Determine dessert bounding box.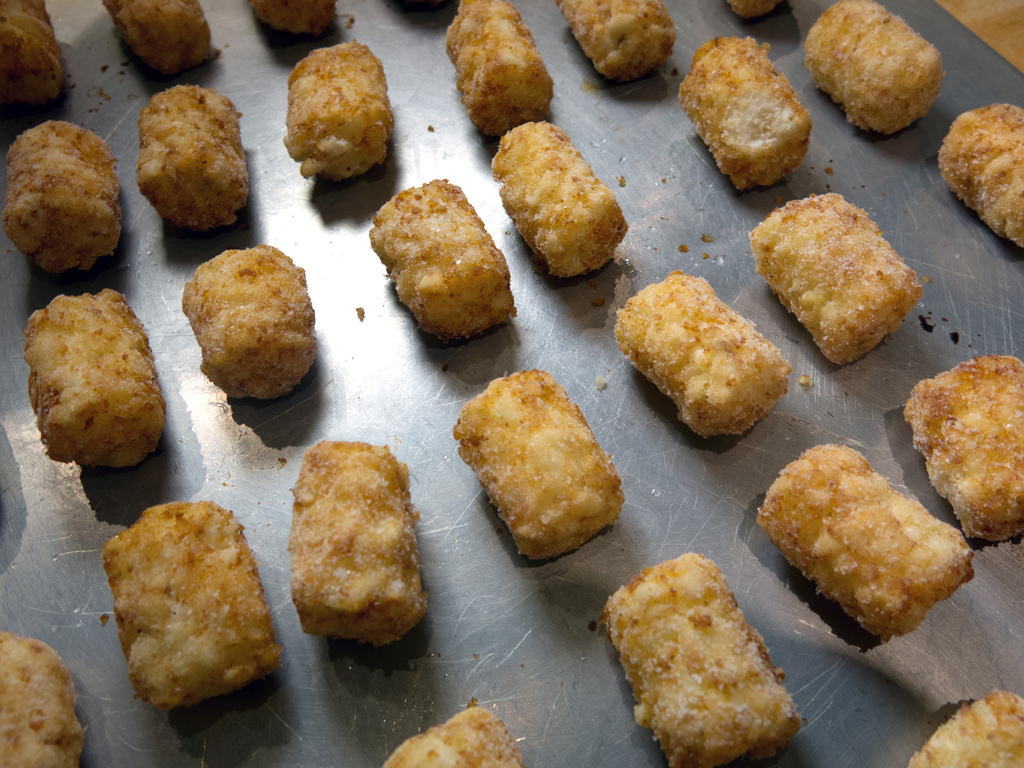
Determined: bbox=(4, 119, 118, 267).
